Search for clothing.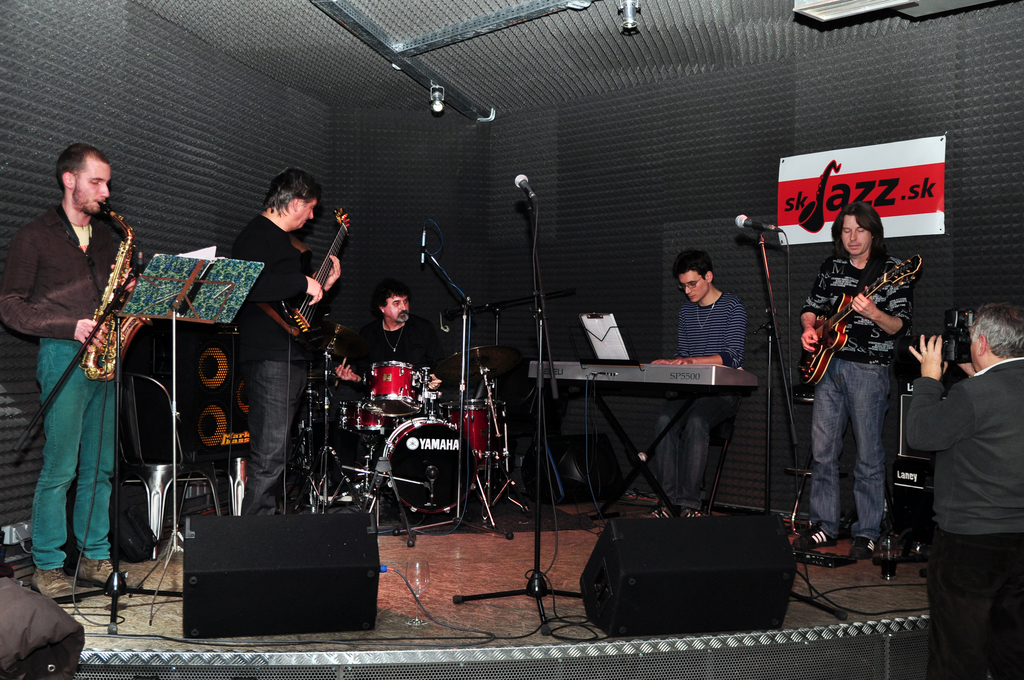
Found at 653/291/747/513.
